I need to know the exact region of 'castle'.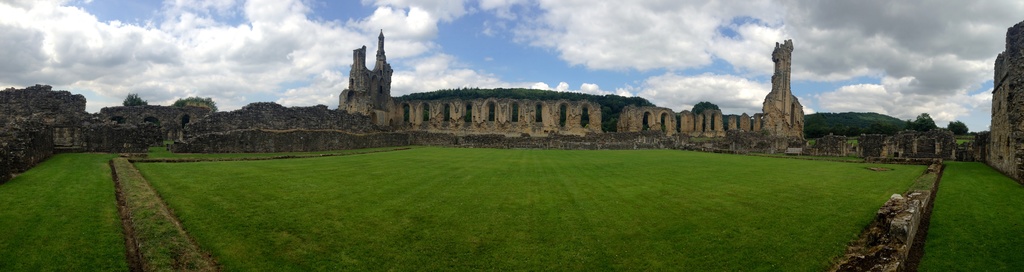
Region: [0, 27, 1023, 191].
